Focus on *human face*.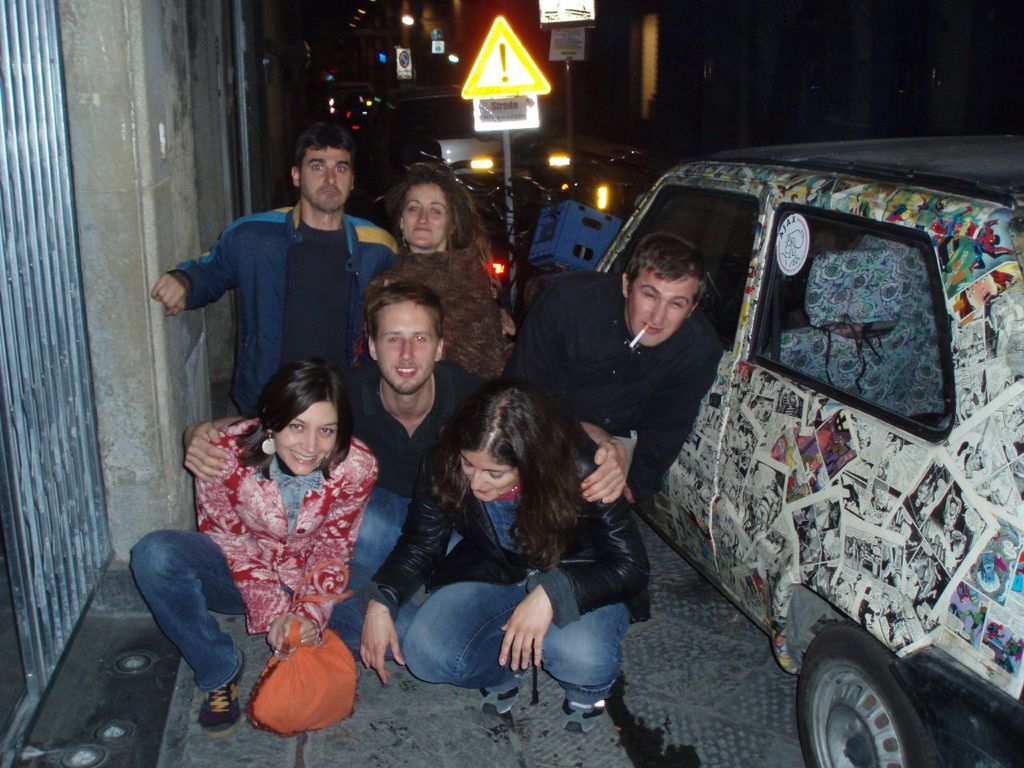
Focused at detection(401, 186, 450, 244).
